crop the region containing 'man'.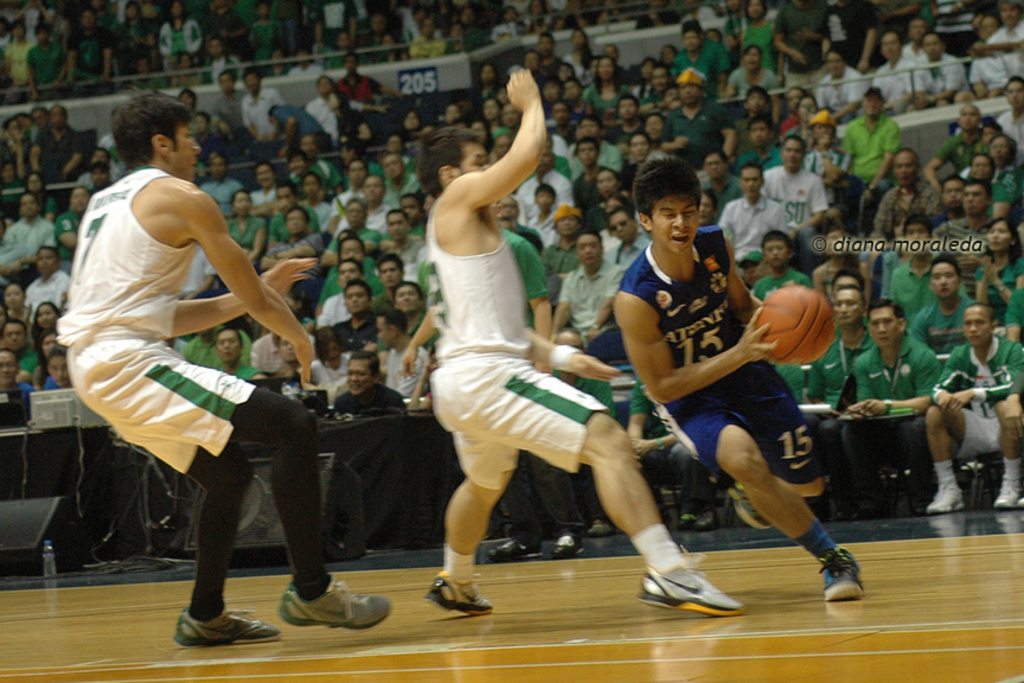
Crop region: <box>325,349,396,524</box>.
